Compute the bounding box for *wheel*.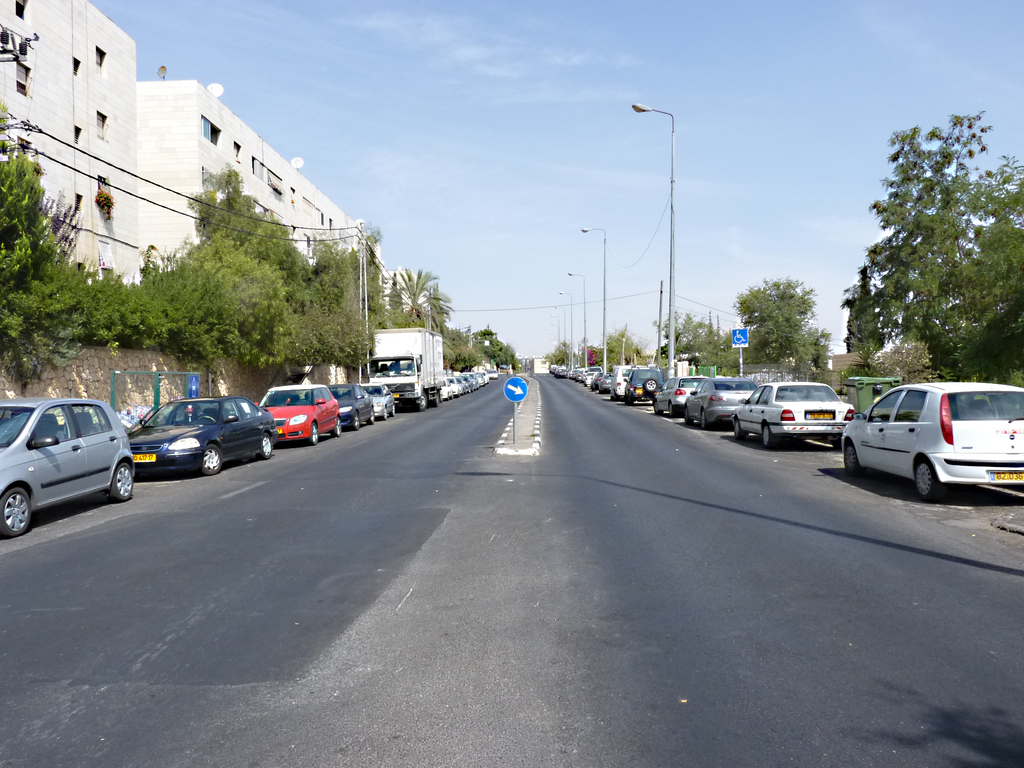
rect(310, 421, 319, 446).
